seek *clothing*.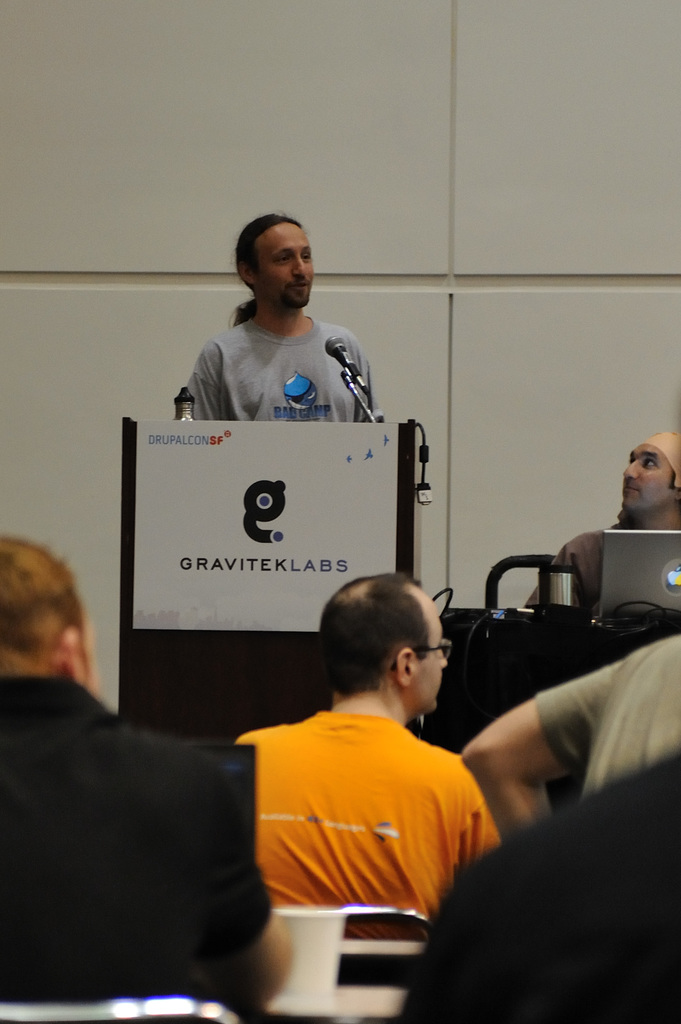
{"left": 517, "top": 522, "right": 623, "bottom": 612}.
